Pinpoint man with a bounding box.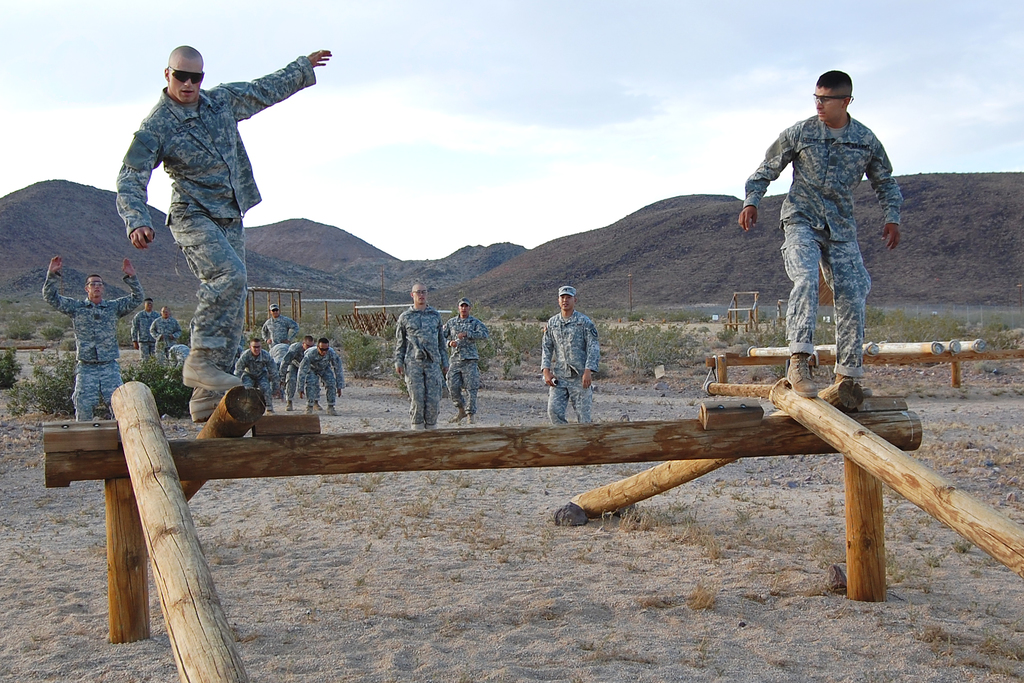
locate(269, 342, 289, 395).
